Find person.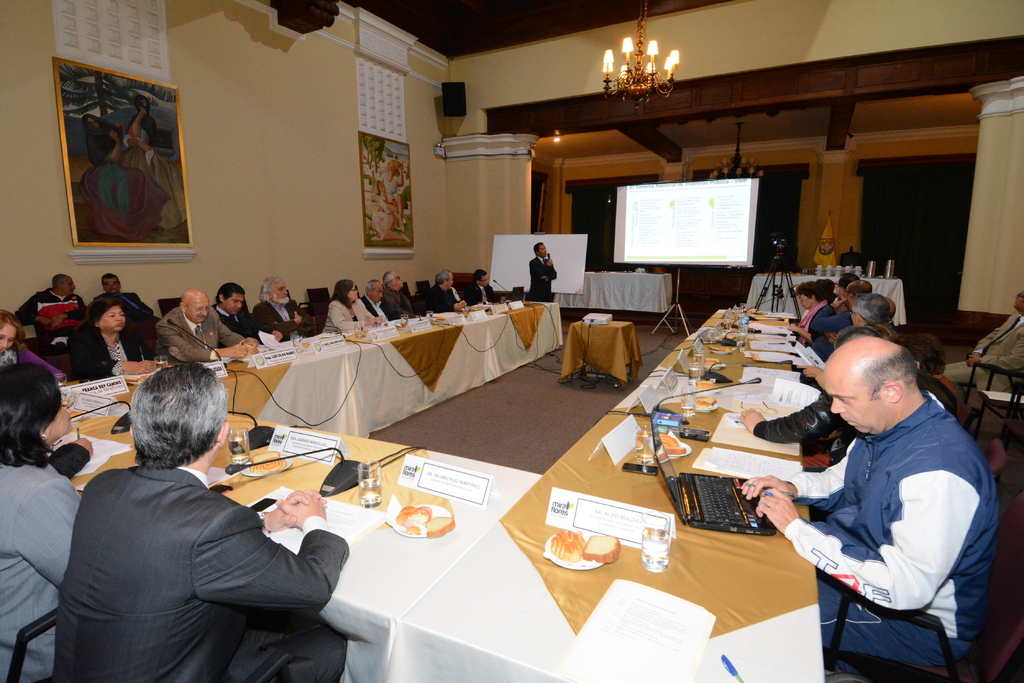
<region>45, 436, 95, 482</region>.
